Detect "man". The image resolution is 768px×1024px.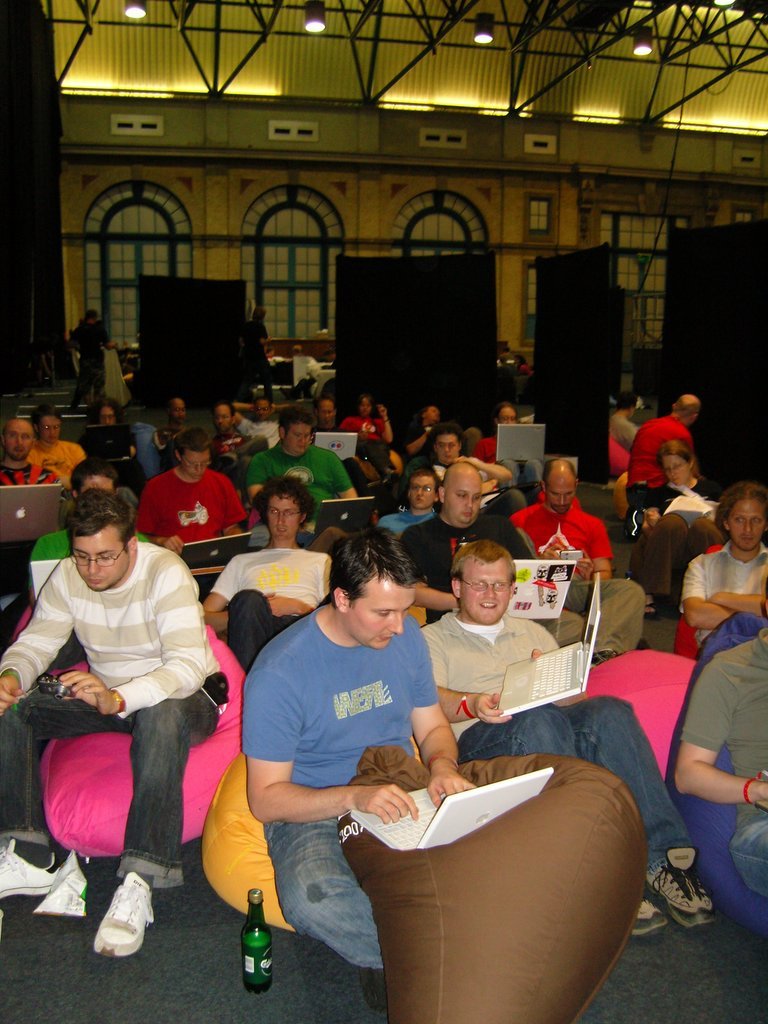
box(0, 415, 70, 497).
